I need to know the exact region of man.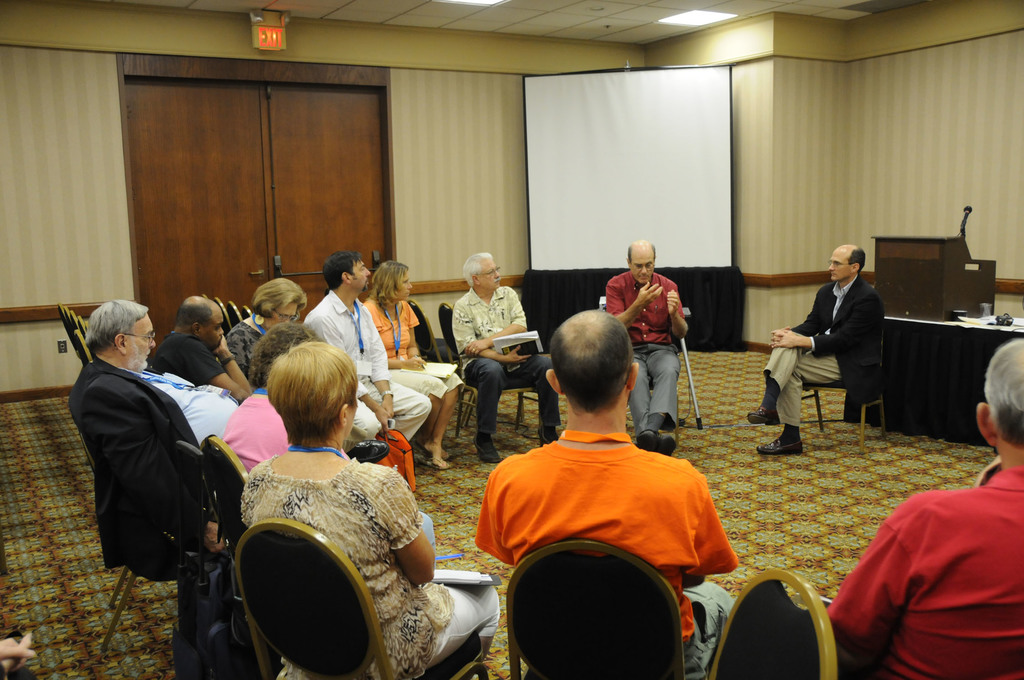
Region: [left=609, top=238, right=690, bottom=460].
